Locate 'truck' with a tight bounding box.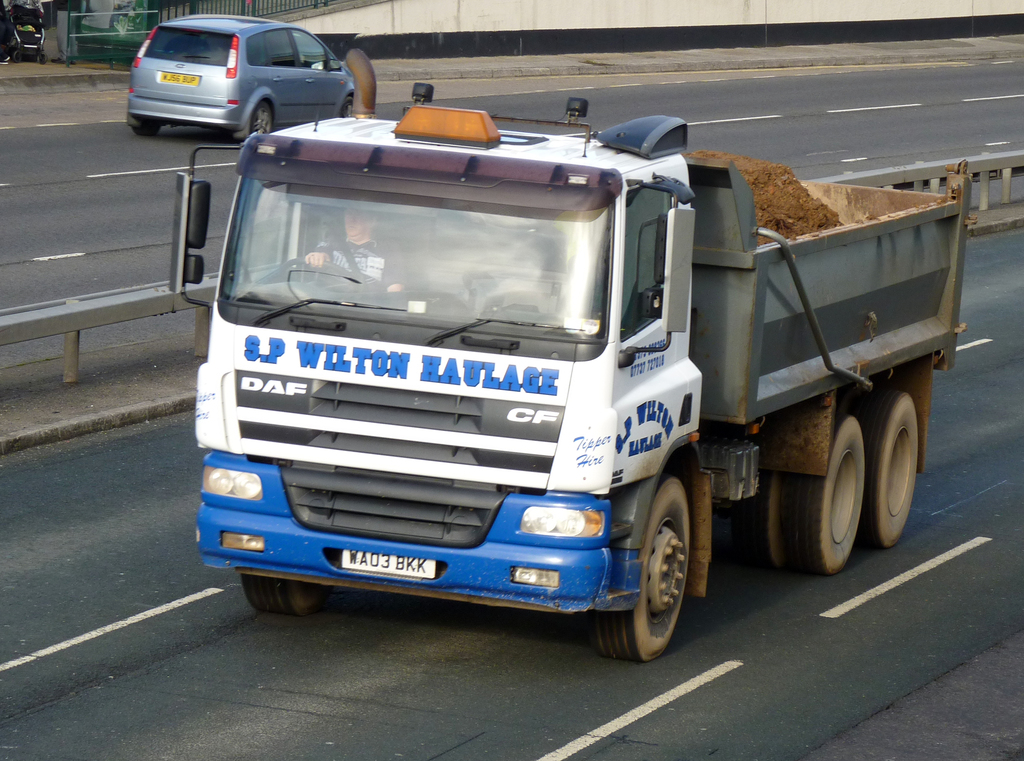
<region>158, 74, 973, 668</region>.
